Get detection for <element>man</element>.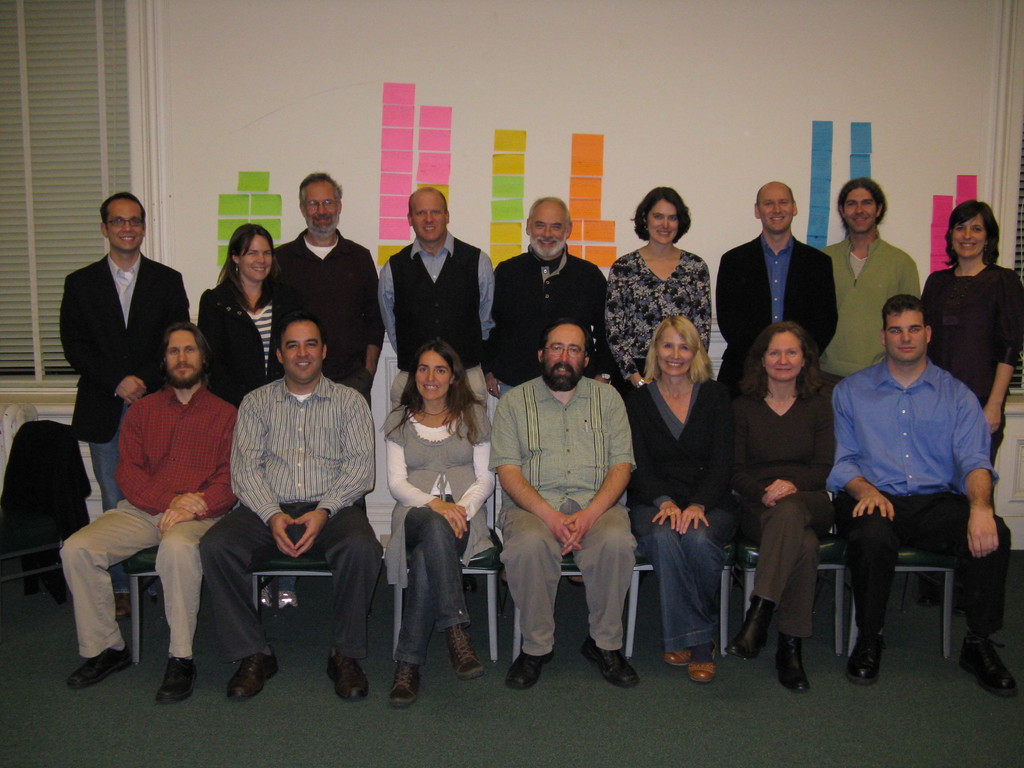
Detection: 824:273:998:682.
